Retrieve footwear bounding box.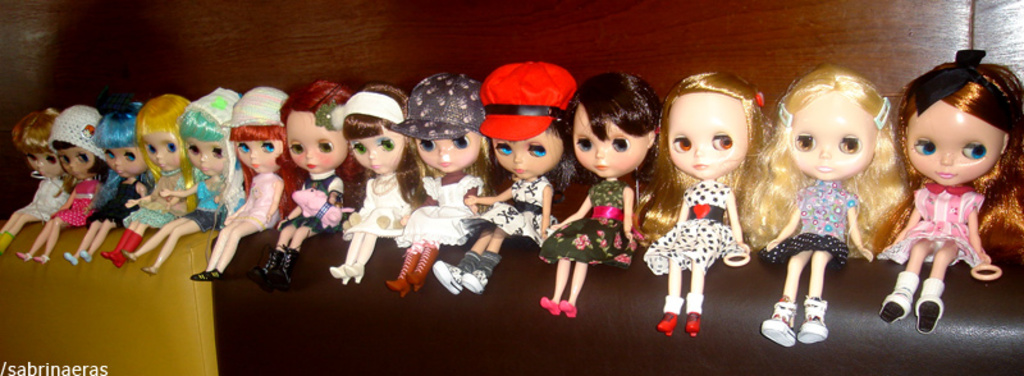
Bounding box: crop(95, 230, 143, 271).
